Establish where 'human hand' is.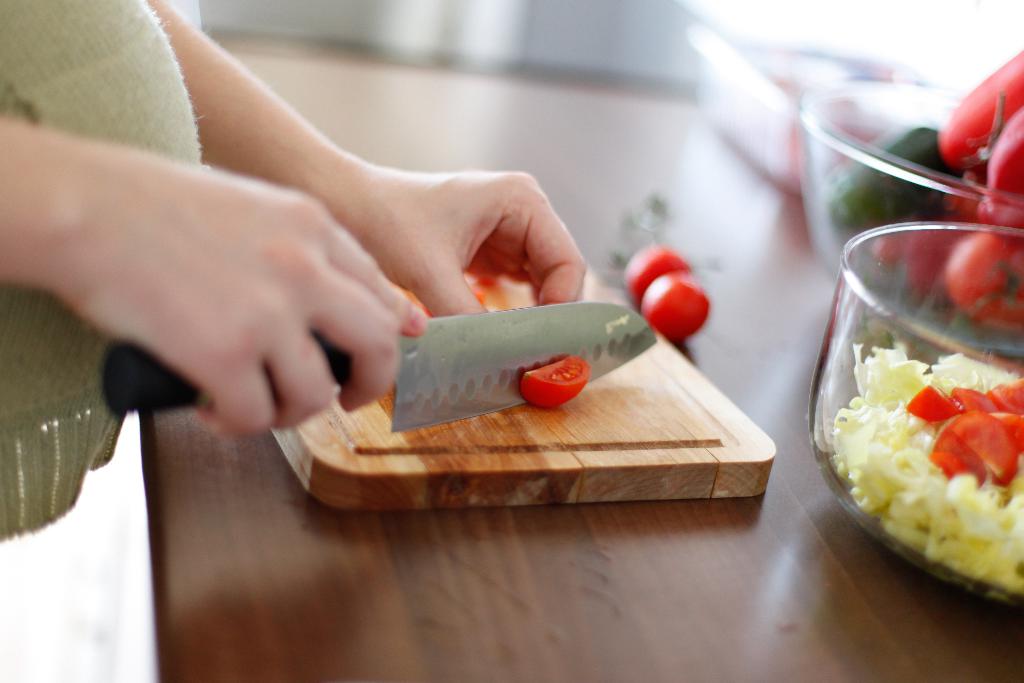
Established at bbox=[340, 165, 589, 323].
